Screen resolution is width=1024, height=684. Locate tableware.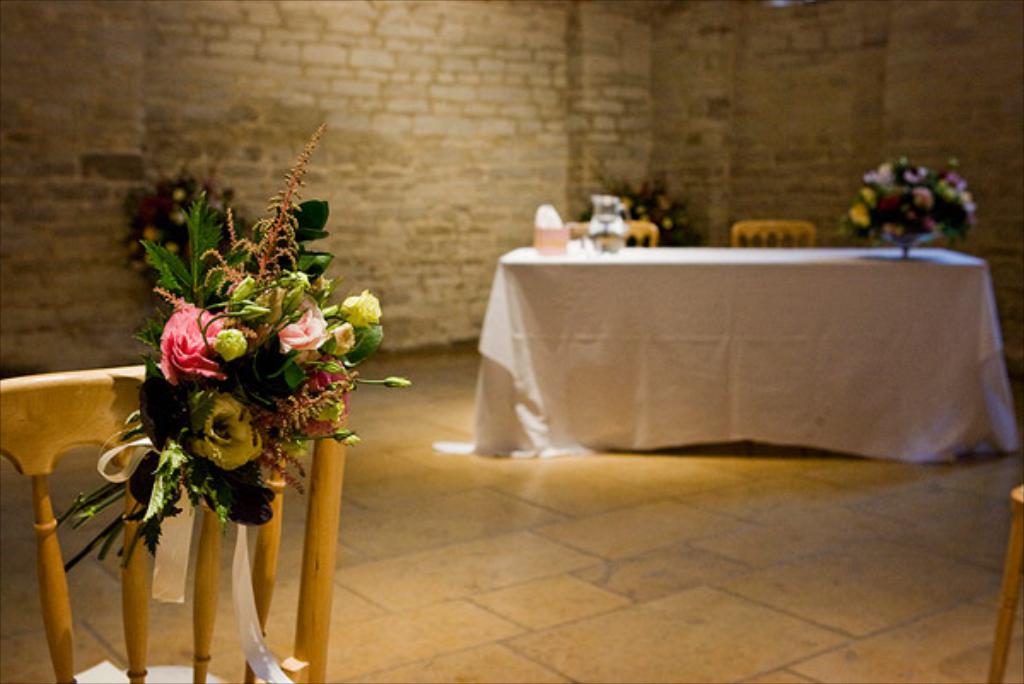
x1=591 y1=194 x2=630 y2=256.
